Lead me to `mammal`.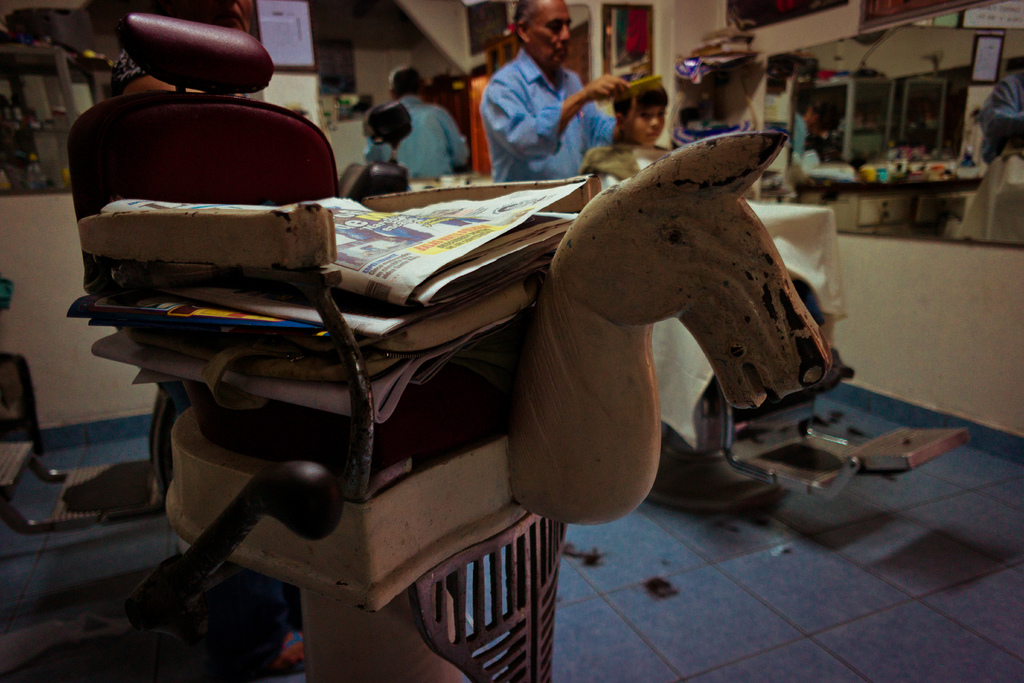
Lead to <region>470, 20, 597, 168</region>.
